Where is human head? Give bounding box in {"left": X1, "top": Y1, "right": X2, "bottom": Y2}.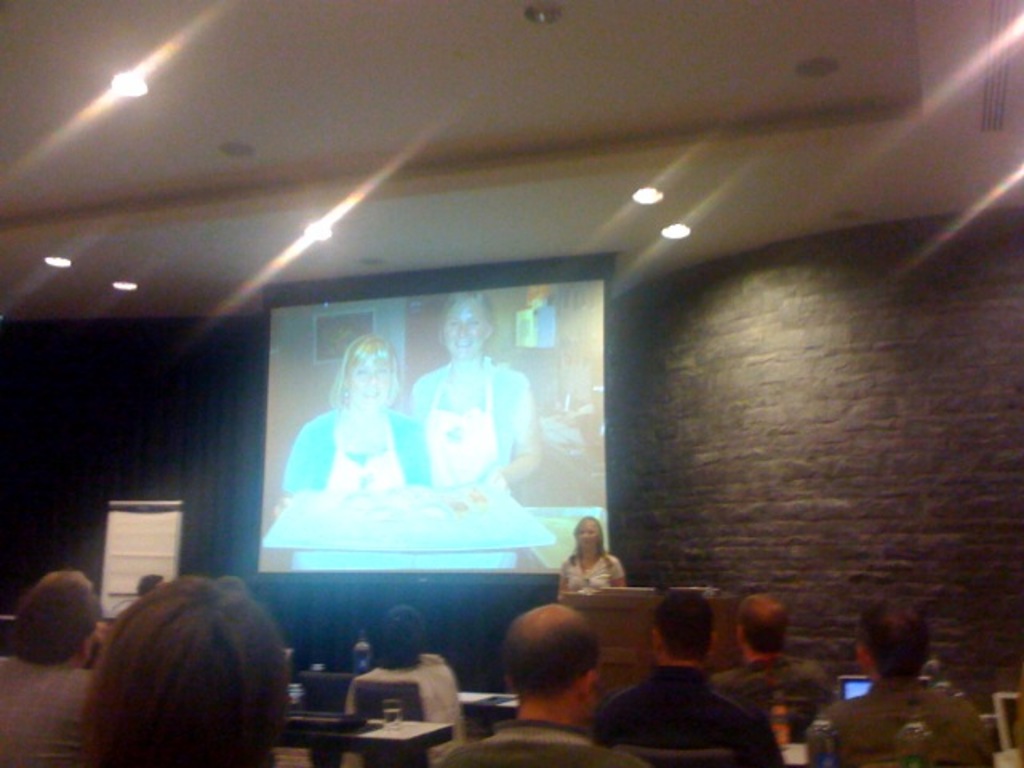
{"left": 138, "top": 571, "right": 162, "bottom": 594}.
